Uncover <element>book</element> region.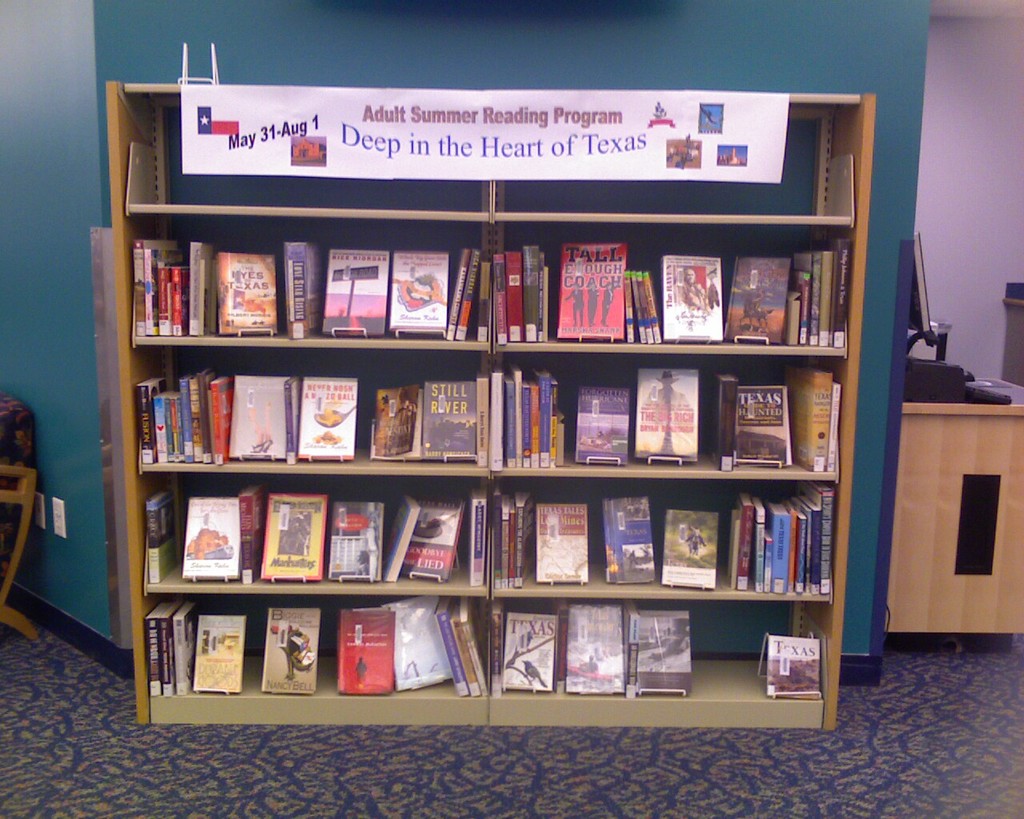
Uncovered: 733/380/798/468.
